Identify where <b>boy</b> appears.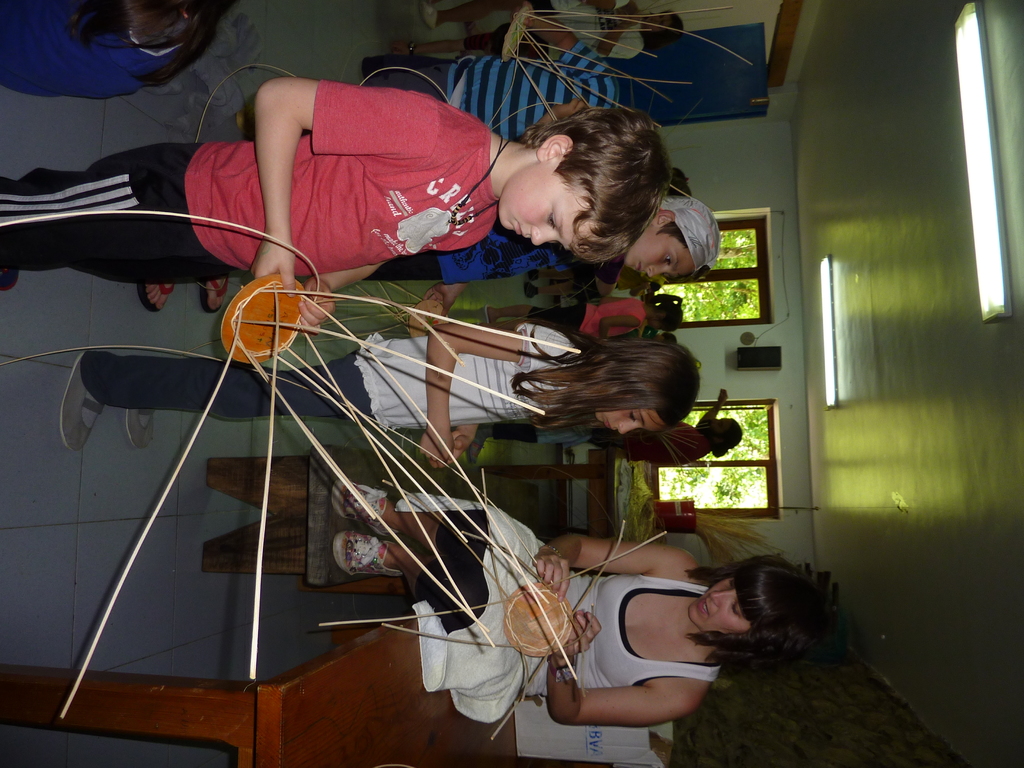
Appears at rect(353, 0, 721, 143).
